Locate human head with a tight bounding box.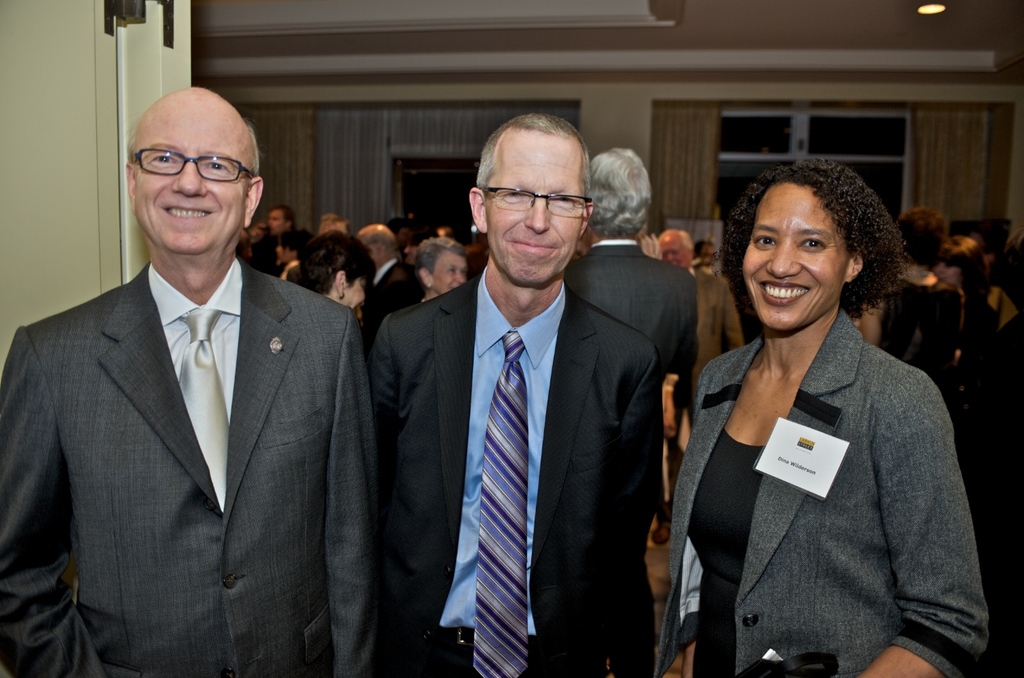
select_region(106, 76, 259, 257).
